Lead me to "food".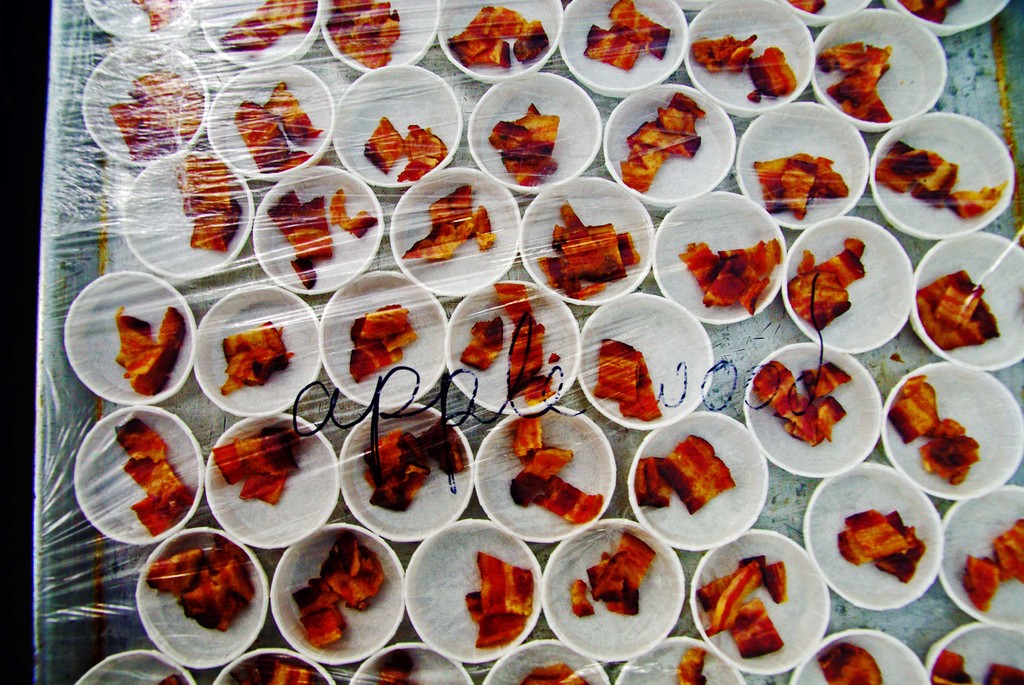
Lead to (210, 421, 305, 503).
